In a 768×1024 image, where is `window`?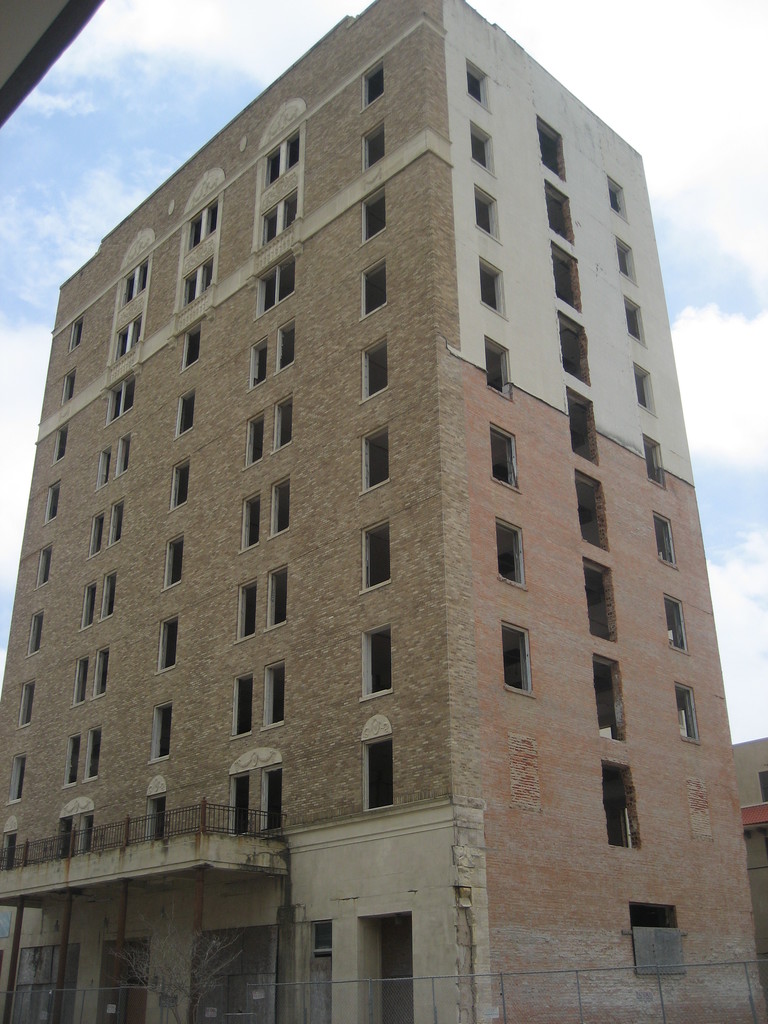
{"left": 97, "top": 449, "right": 109, "bottom": 491}.
